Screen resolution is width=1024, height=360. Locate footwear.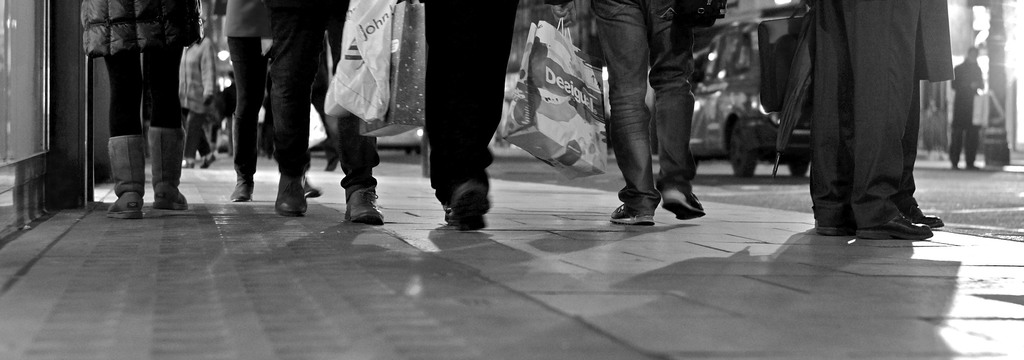
856, 213, 933, 243.
